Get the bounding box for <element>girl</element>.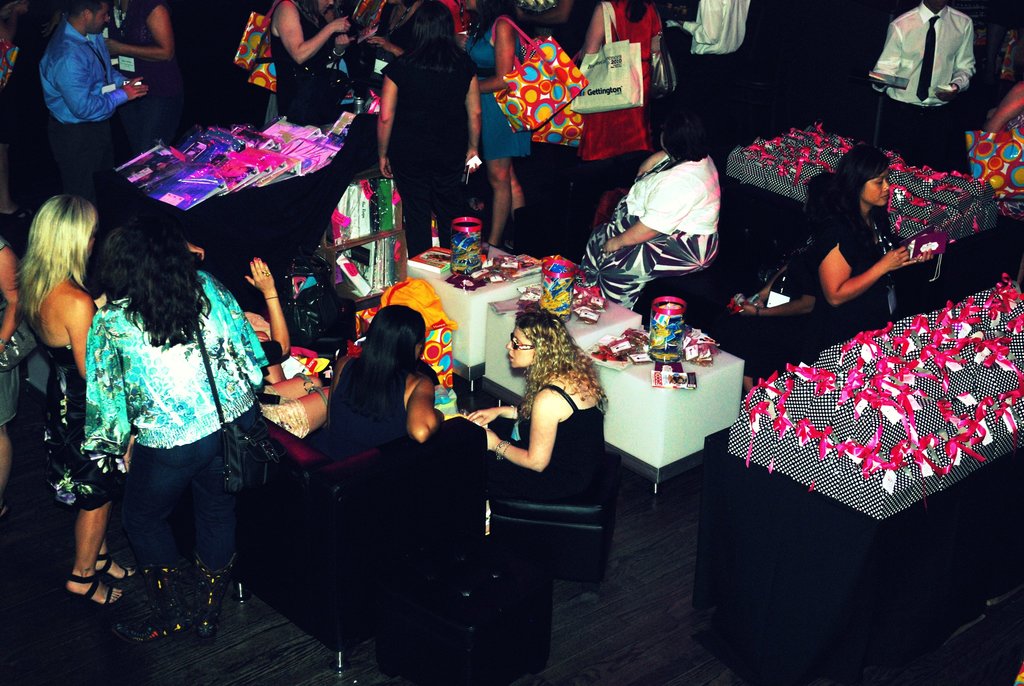
<box>84,189,266,635</box>.
